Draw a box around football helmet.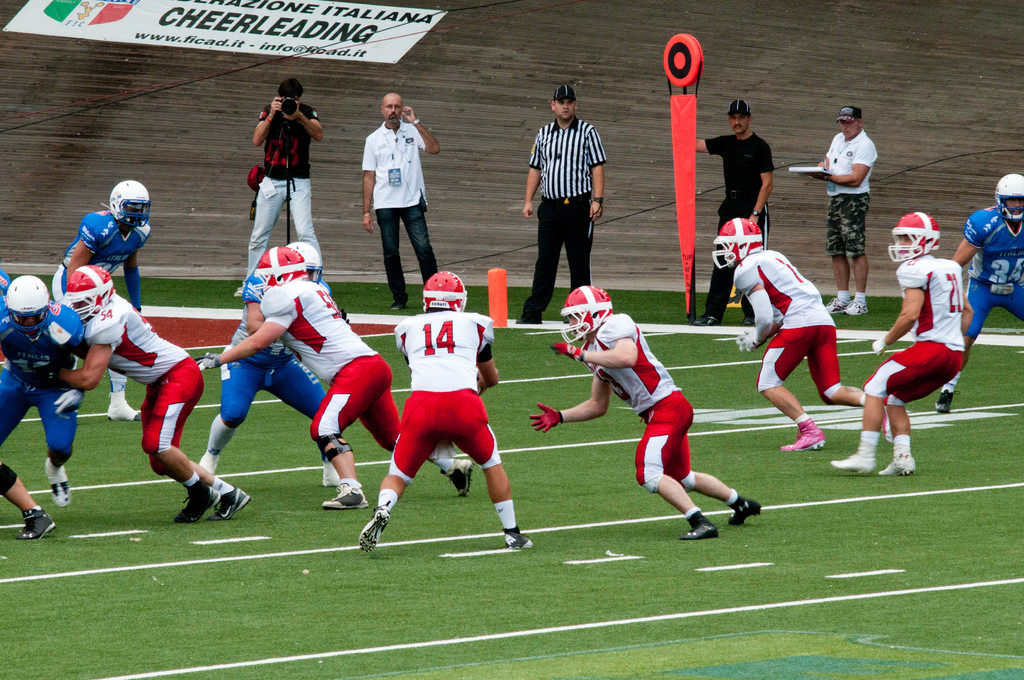
(x1=68, y1=262, x2=119, y2=323).
